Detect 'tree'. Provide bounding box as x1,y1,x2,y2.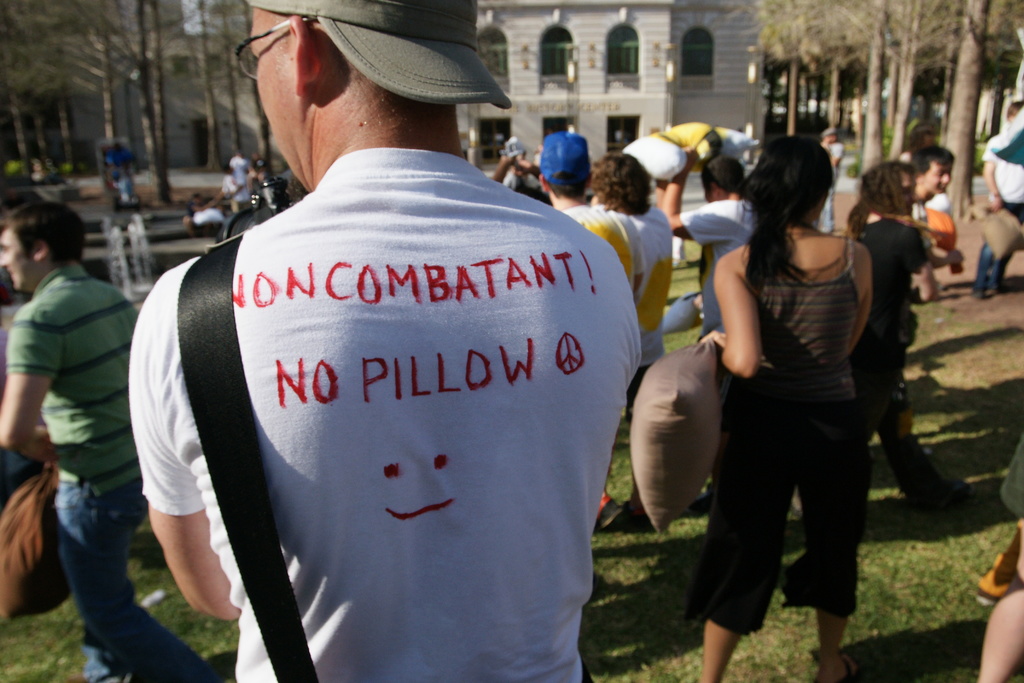
924,0,1023,226.
